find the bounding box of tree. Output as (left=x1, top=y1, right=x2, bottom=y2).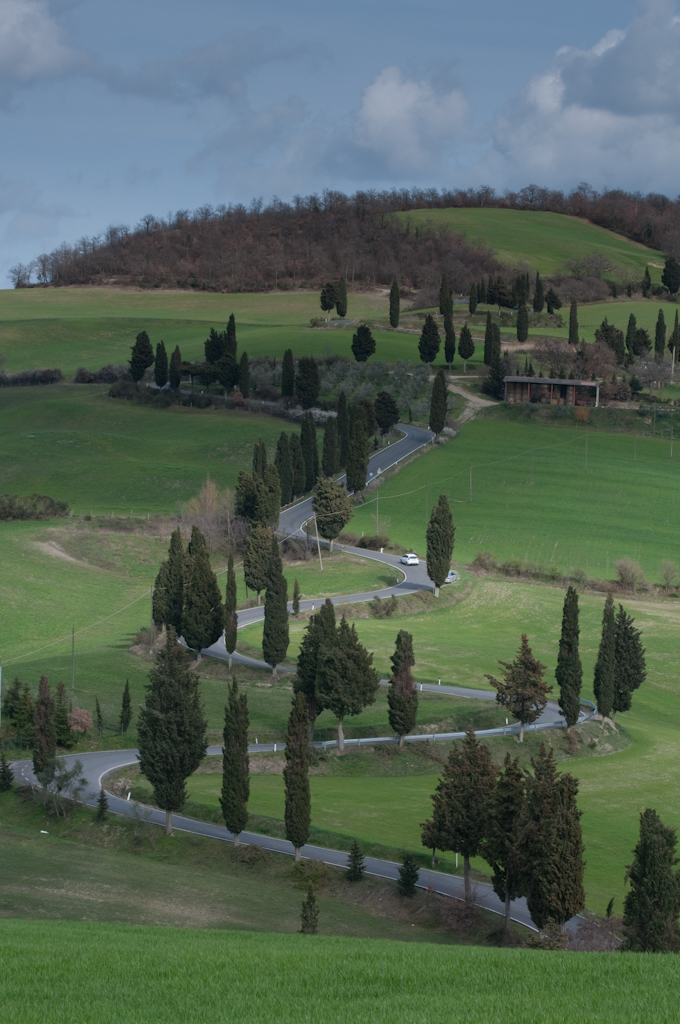
(left=607, top=802, right=676, bottom=955).
